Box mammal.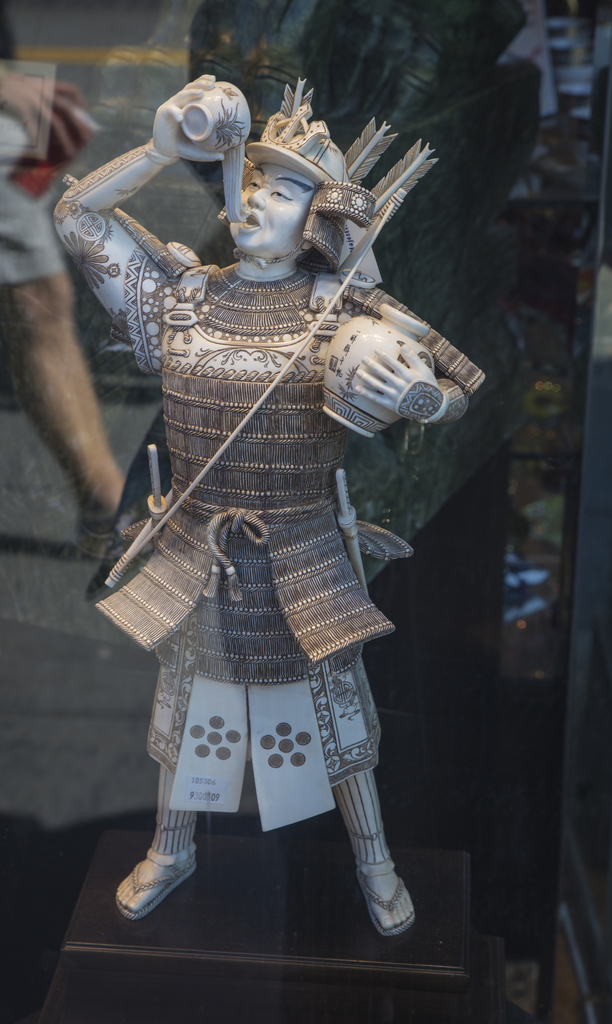
(43, 60, 471, 882).
